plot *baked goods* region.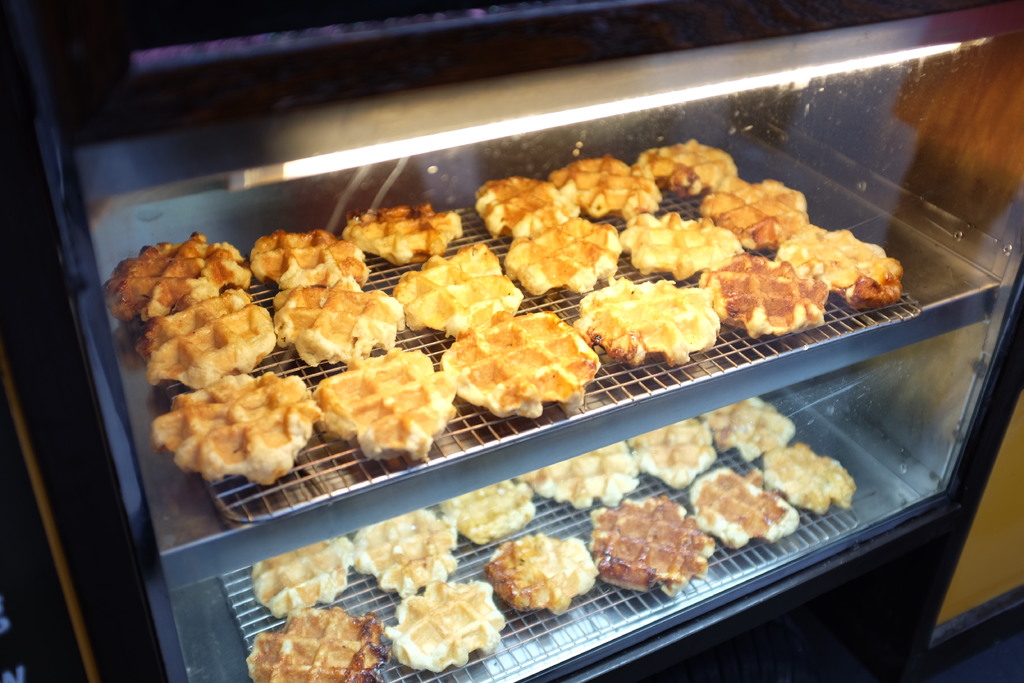
Plotted at locate(354, 511, 456, 600).
